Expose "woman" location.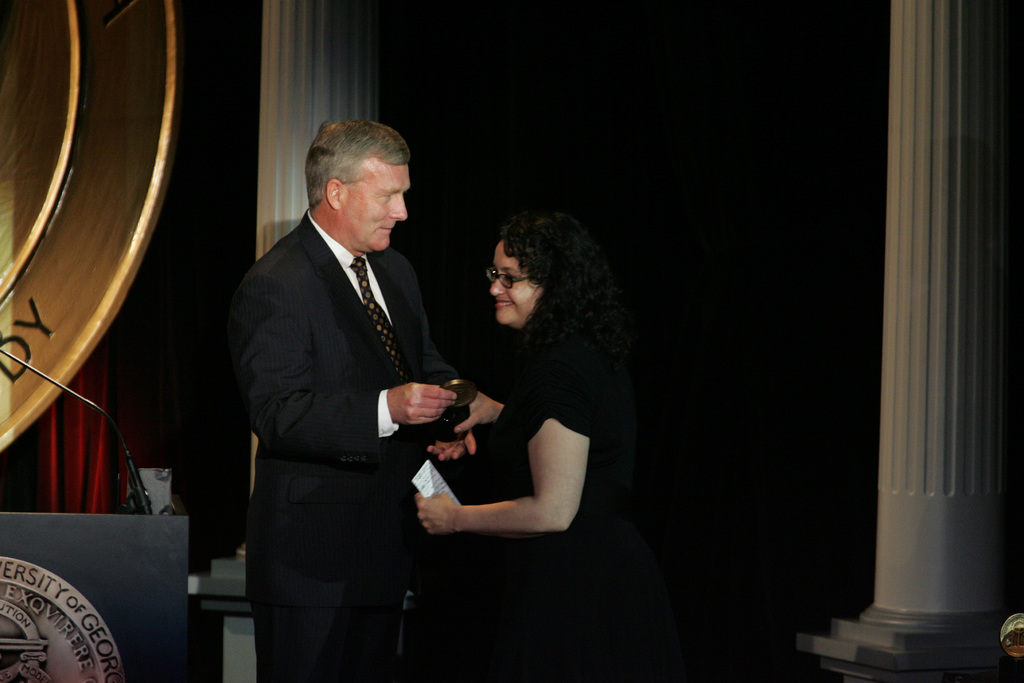
Exposed at (left=416, top=208, right=639, bottom=682).
